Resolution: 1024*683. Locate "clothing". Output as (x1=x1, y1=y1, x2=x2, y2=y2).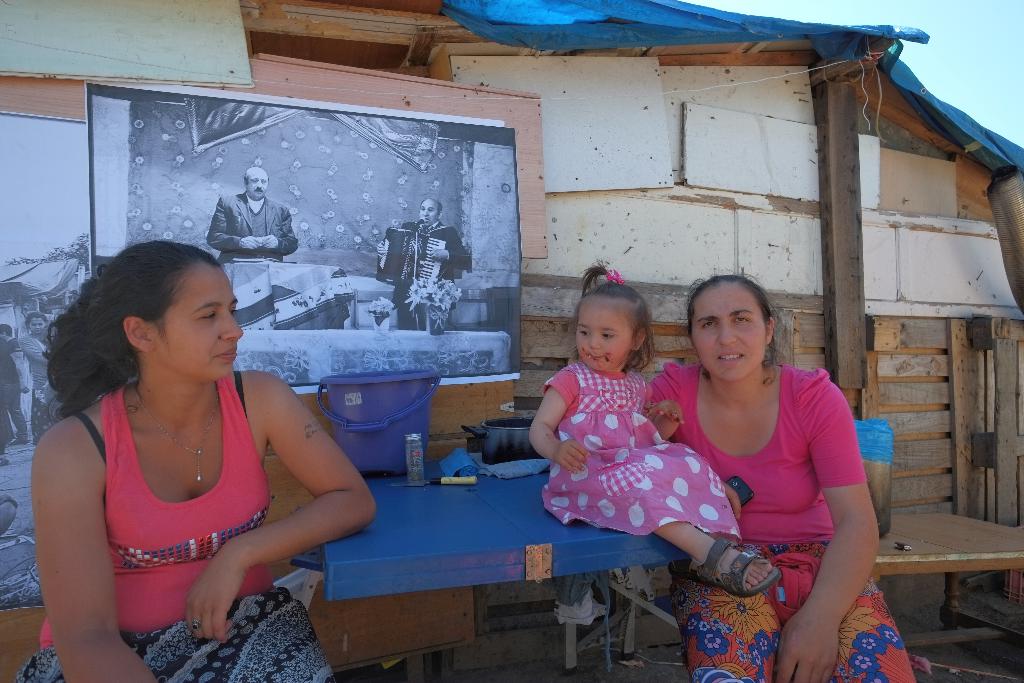
(x1=14, y1=370, x2=338, y2=682).
